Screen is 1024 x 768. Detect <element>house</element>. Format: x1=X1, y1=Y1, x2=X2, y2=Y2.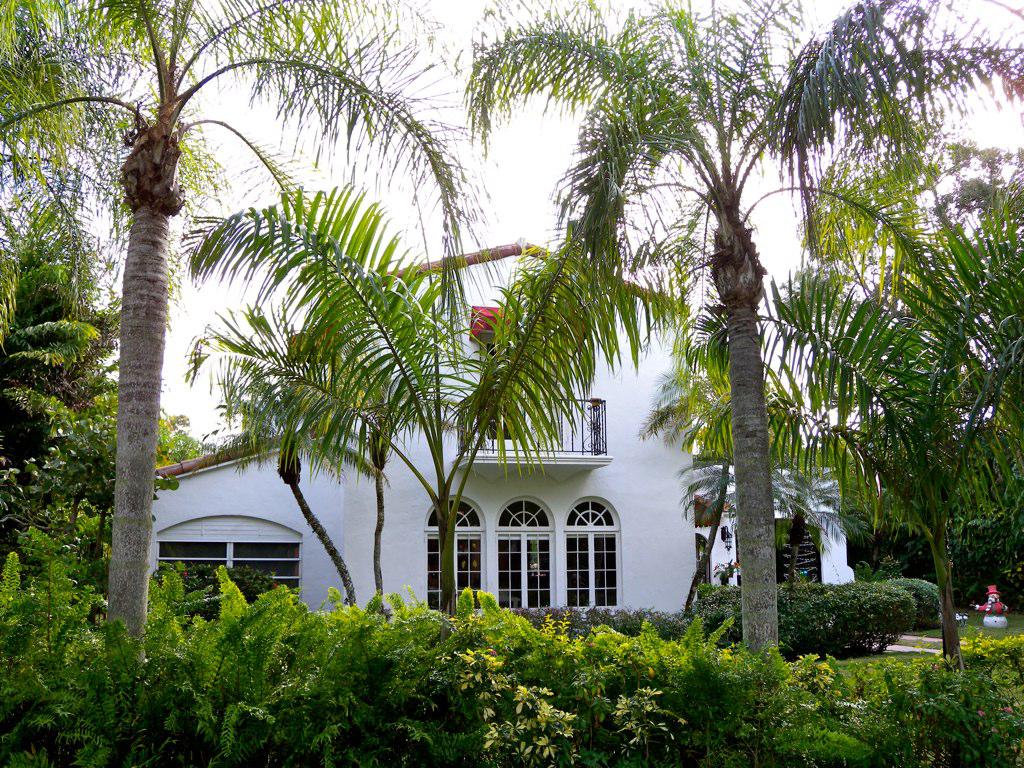
x1=120, y1=242, x2=873, y2=646.
